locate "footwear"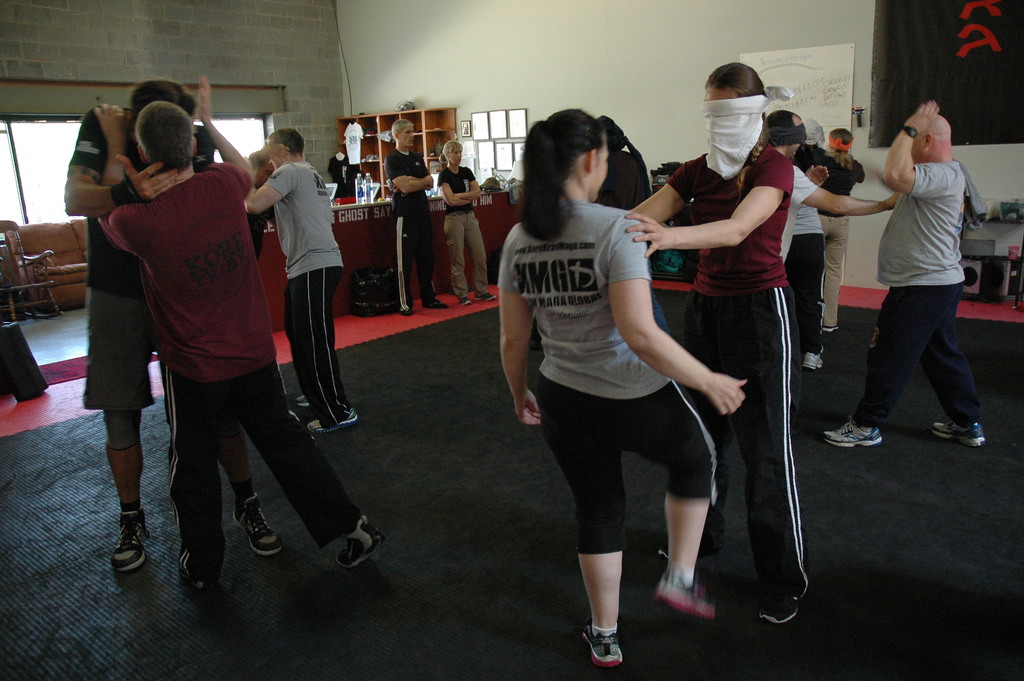
(x1=664, y1=561, x2=722, y2=641)
